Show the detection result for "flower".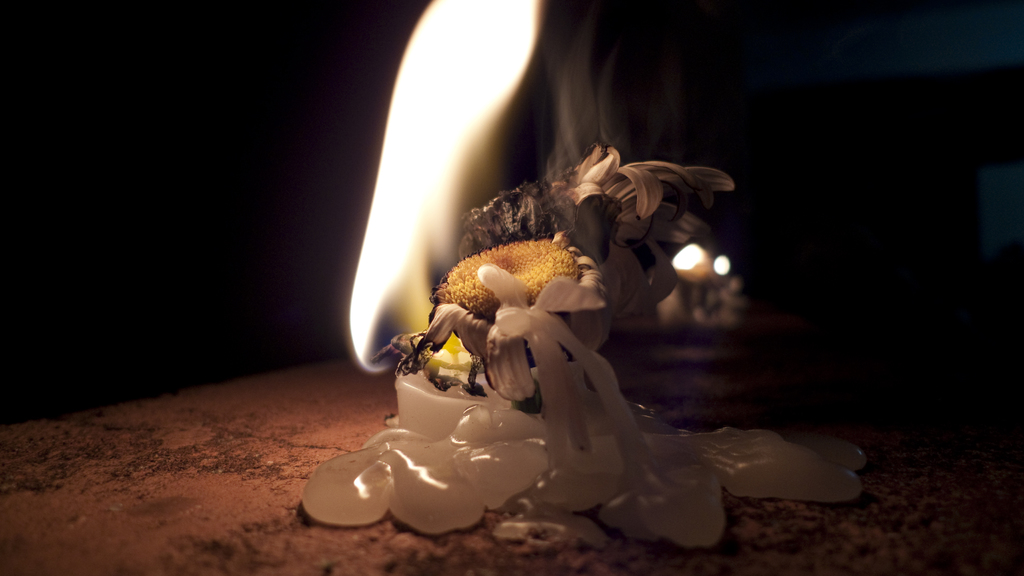
BBox(561, 150, 745, 214).
